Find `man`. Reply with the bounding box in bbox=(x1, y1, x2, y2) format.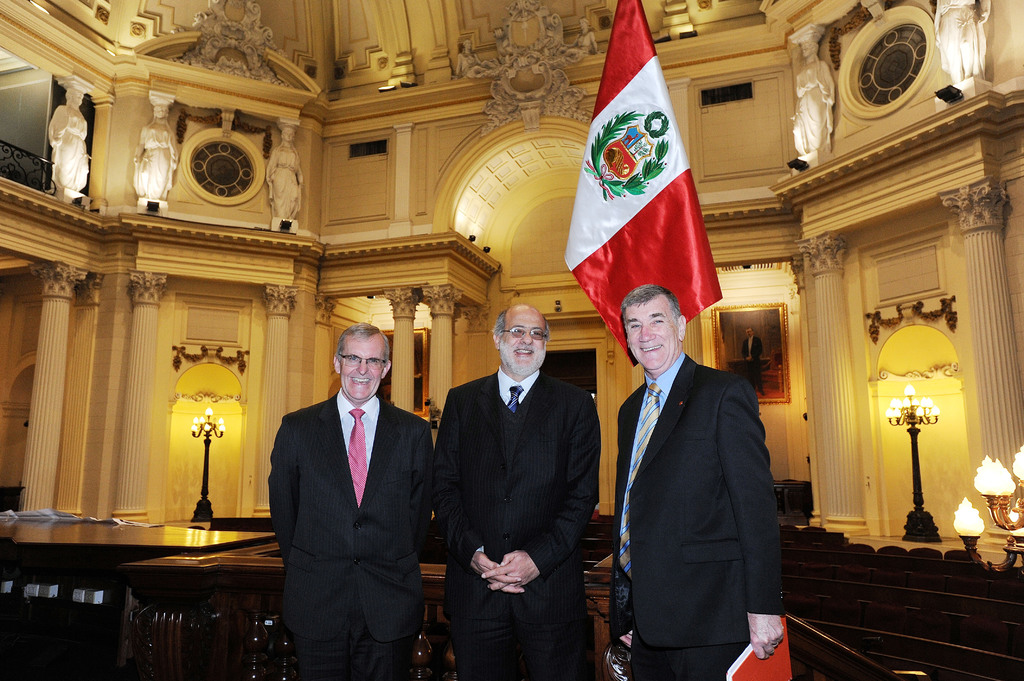
bbox=(611, 281, 788, 680).
